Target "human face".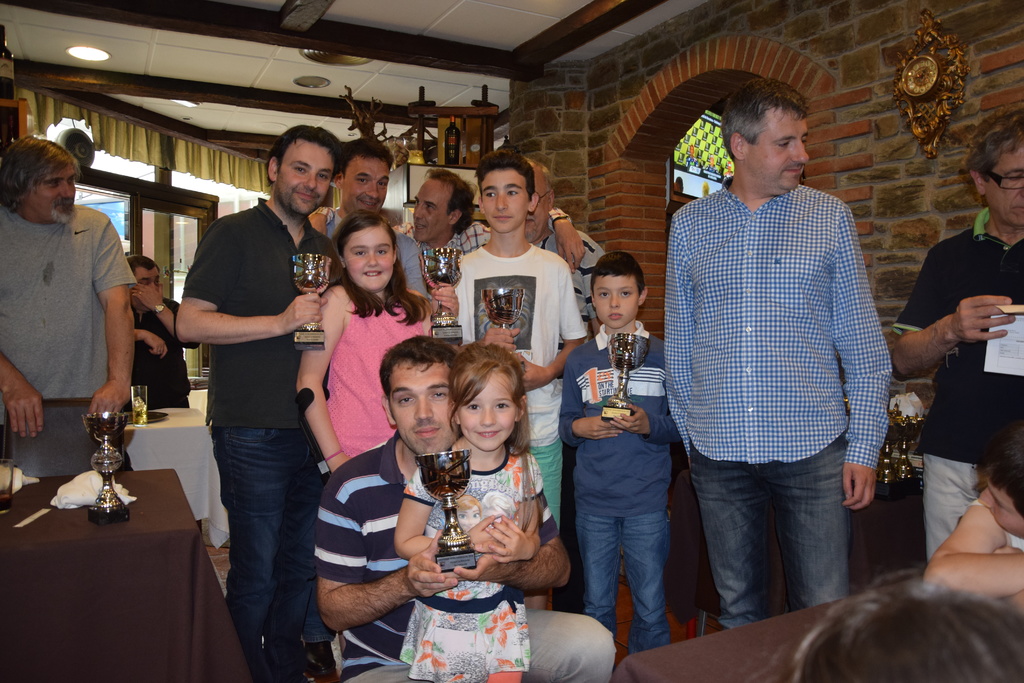
Target region: {"x1": 478, "y1": 167, "x2": 533, "y2": 234}.
